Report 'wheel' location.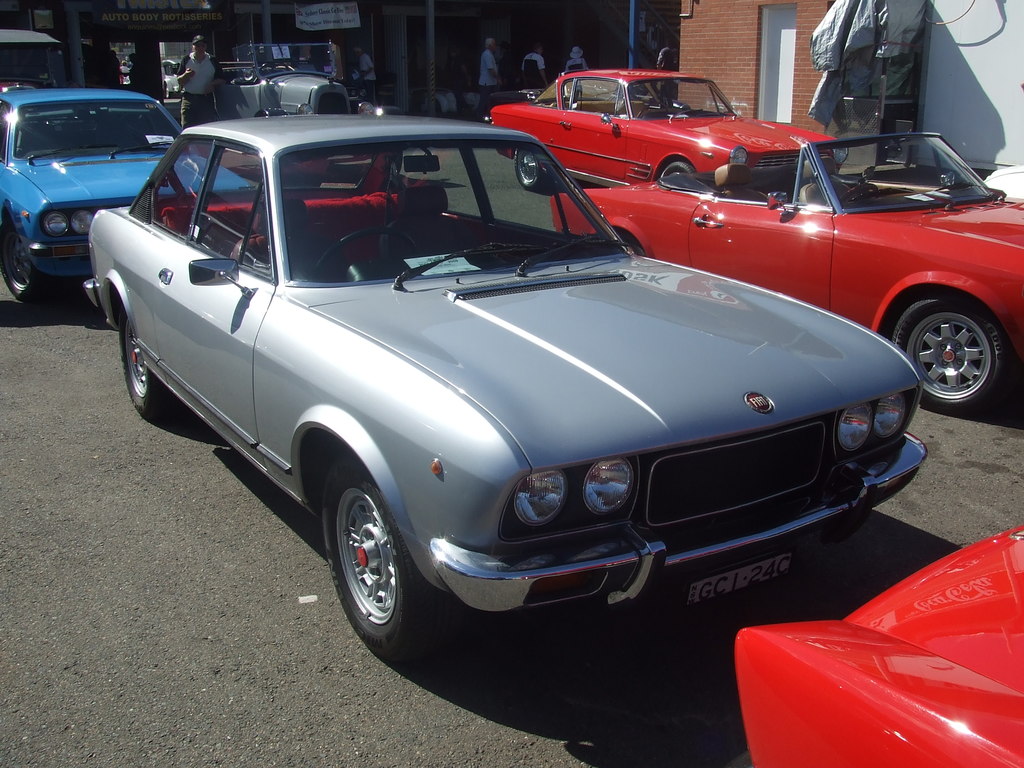
Report: [left=512, top=151, right=547, bottom=189].
